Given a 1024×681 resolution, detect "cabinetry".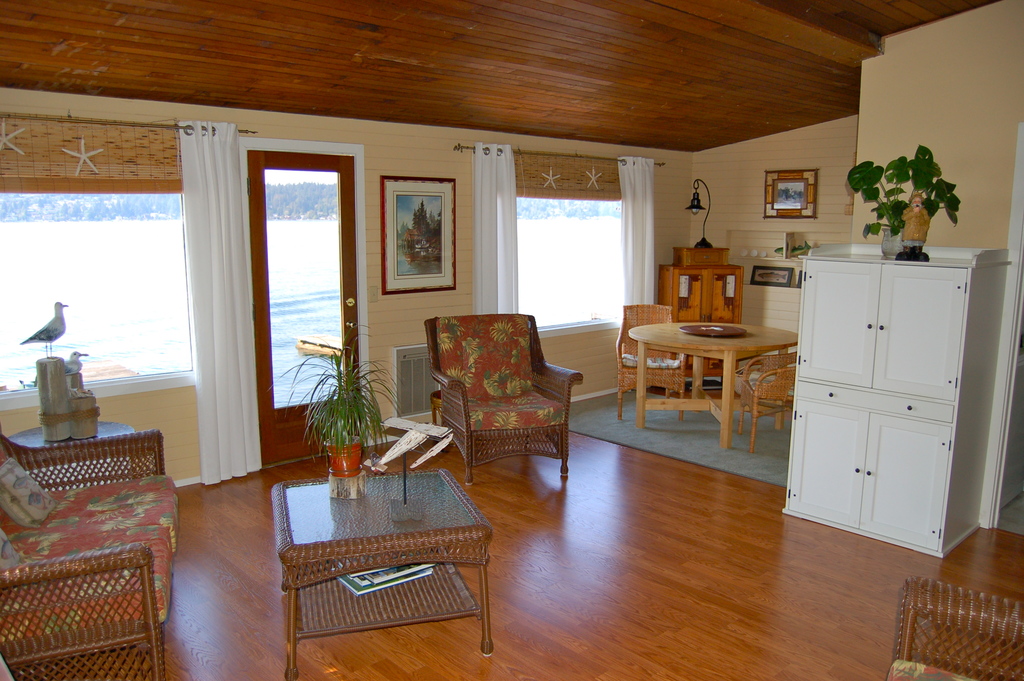
region(871, 407, 996, 561).
